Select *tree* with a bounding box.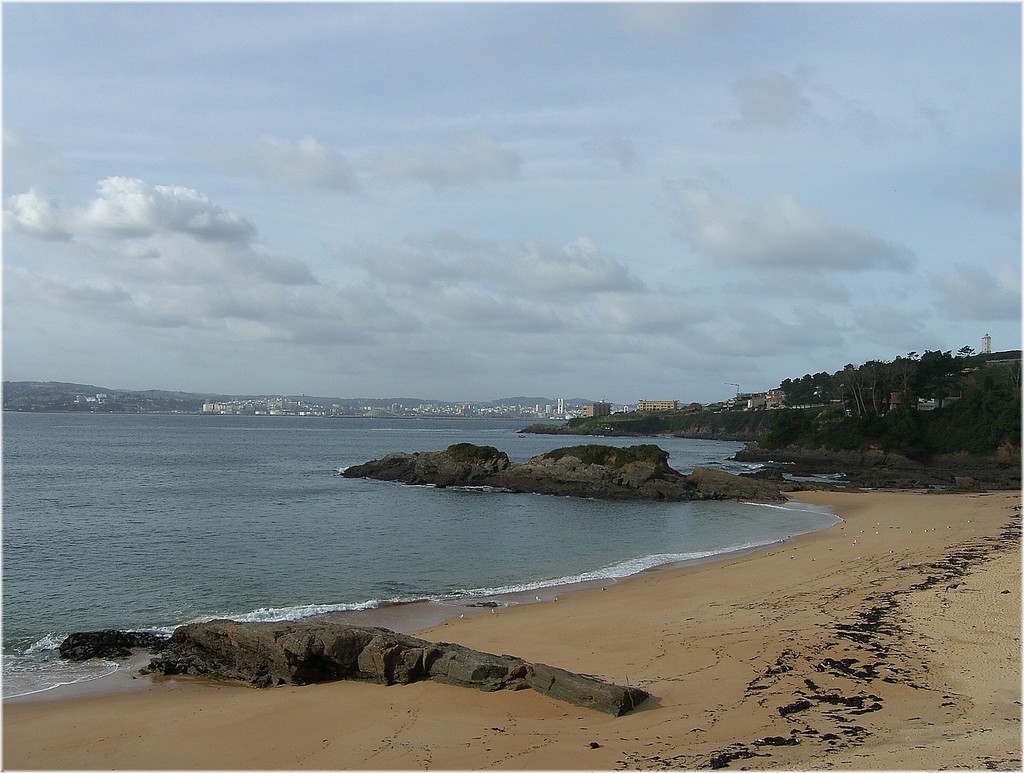
l=963, t=347, r=969, b=354.
